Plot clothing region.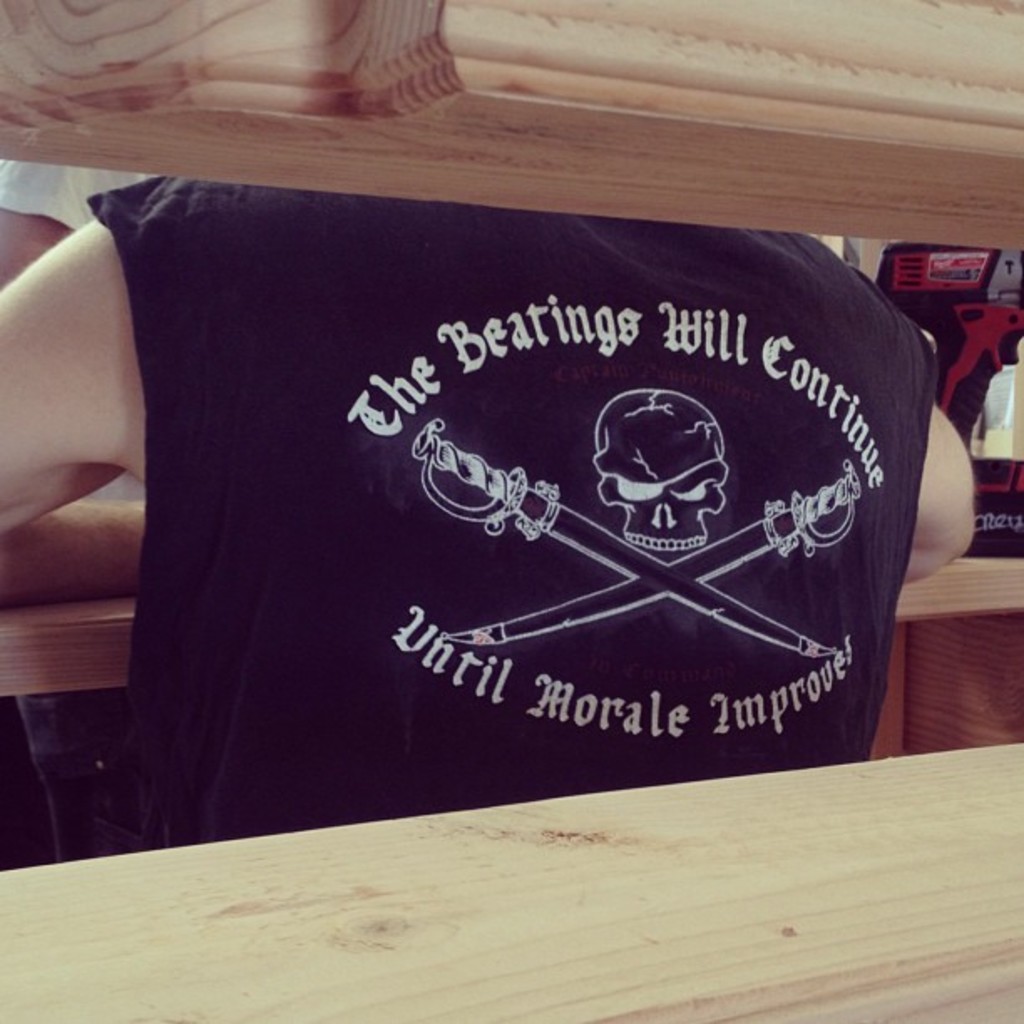
Plotted at 104, 154, 932, 827.
